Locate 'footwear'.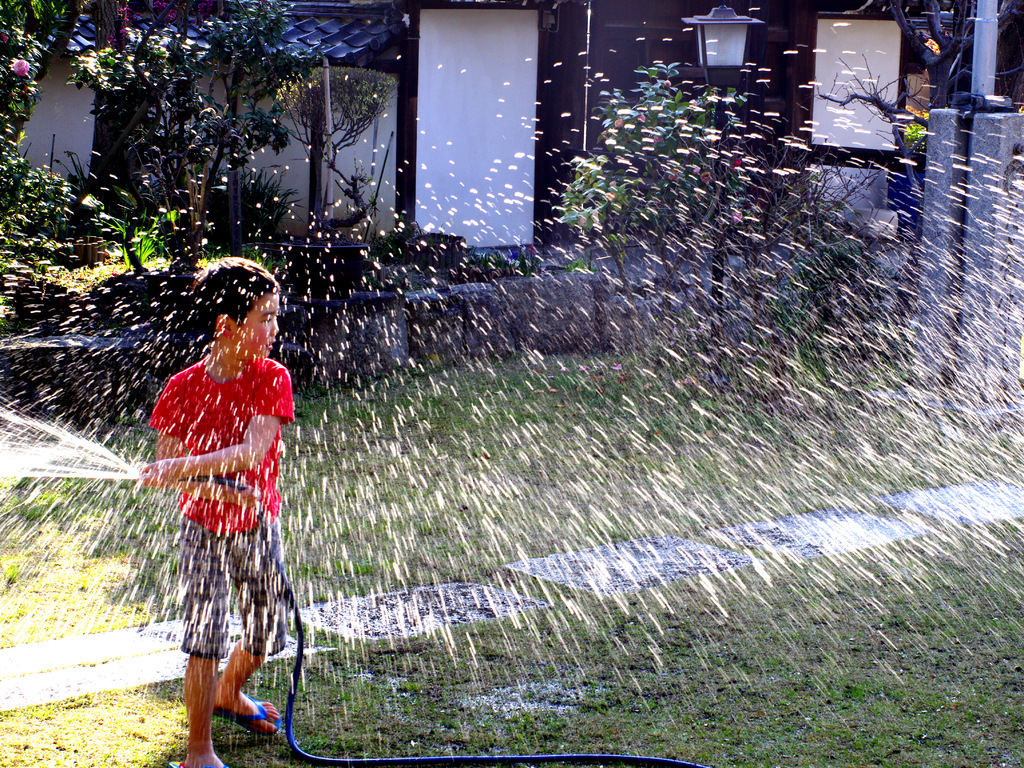
Bounding box: select_region(212, 698, 284, 734).
